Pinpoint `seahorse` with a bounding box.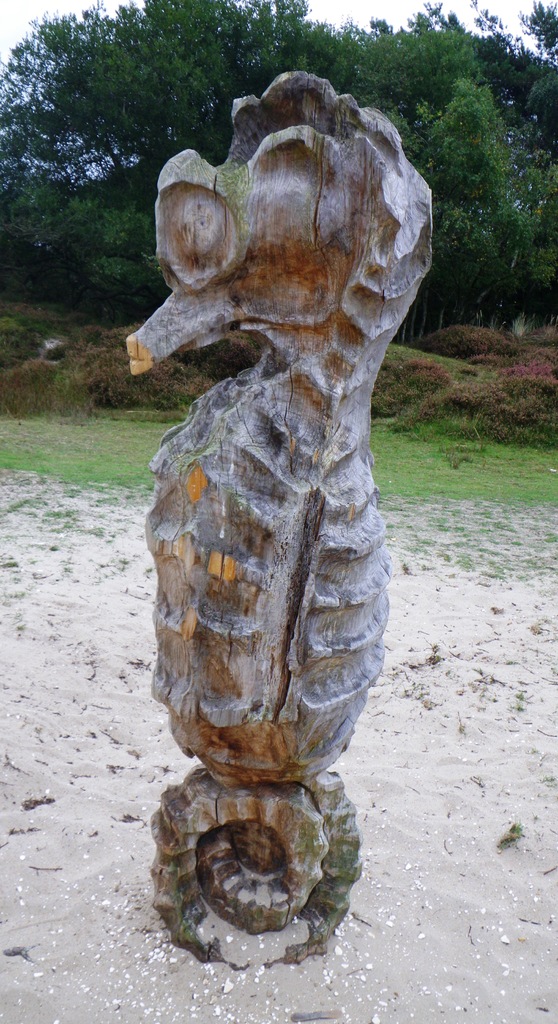
locate(119, 67, 438, 971).
